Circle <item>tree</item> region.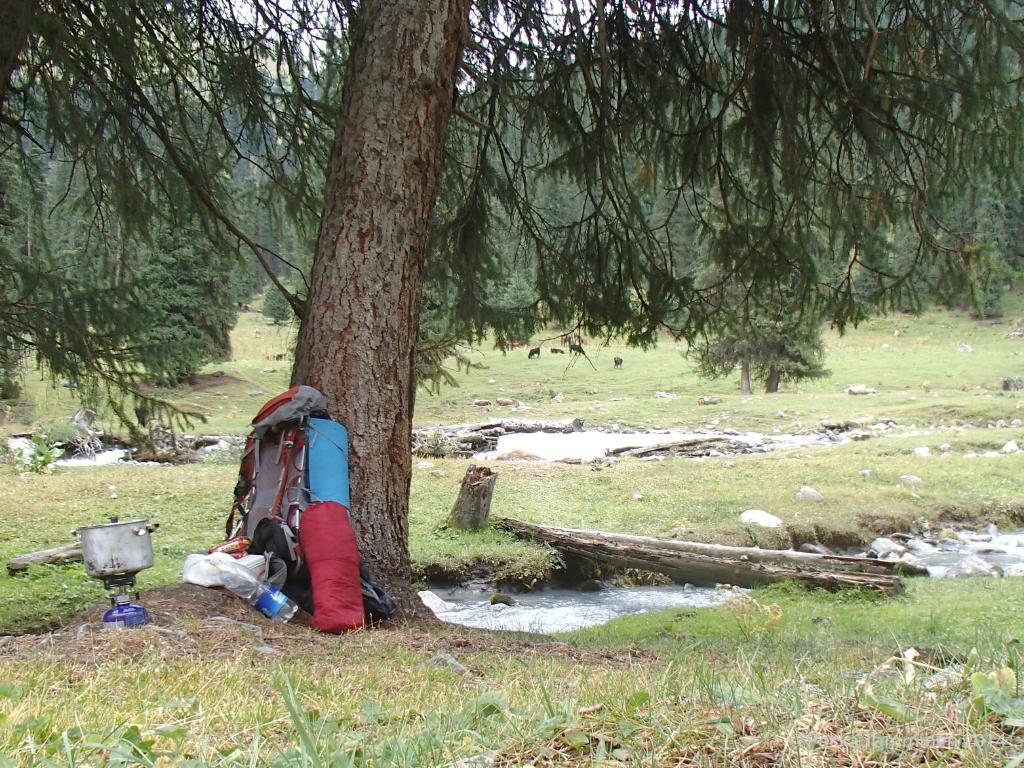
Region: l=264, t=275, r=302, b=325.
